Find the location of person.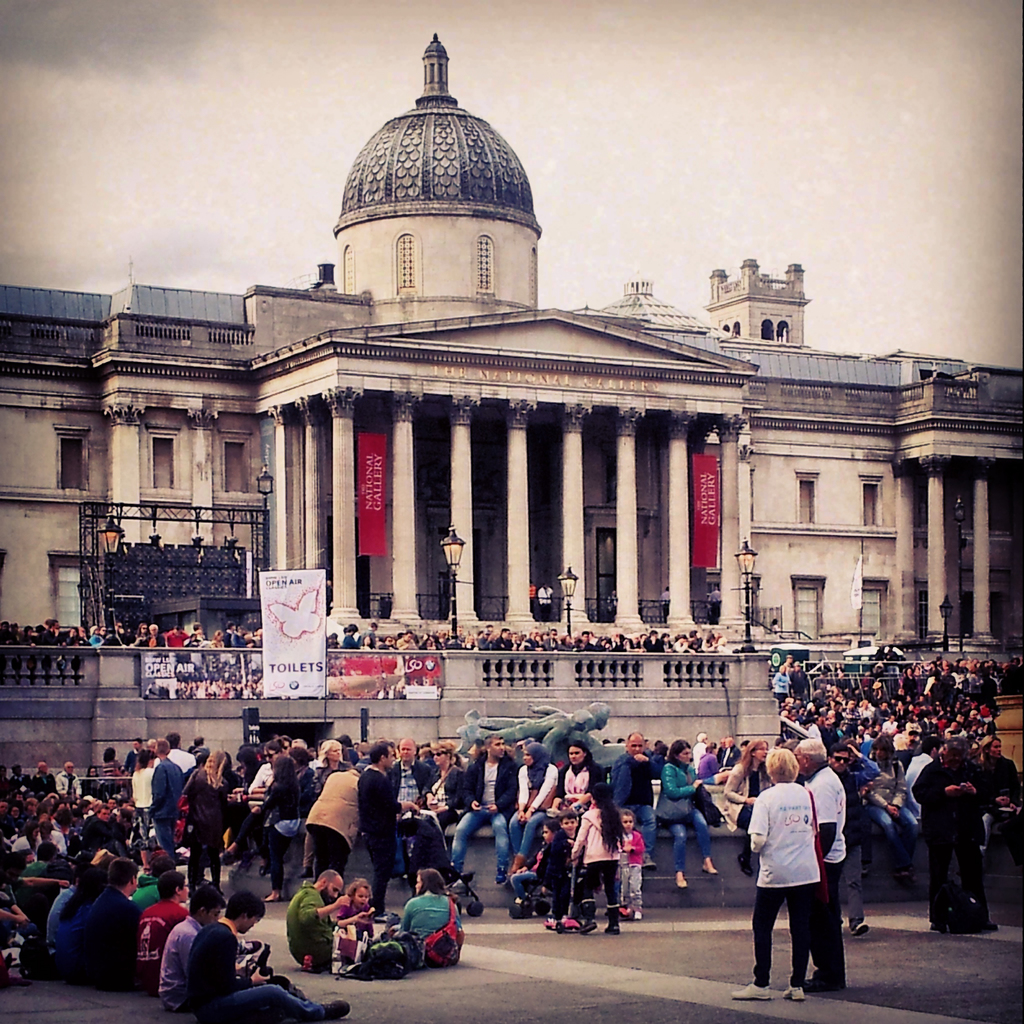
Location: [913, 739, 983, 929].
